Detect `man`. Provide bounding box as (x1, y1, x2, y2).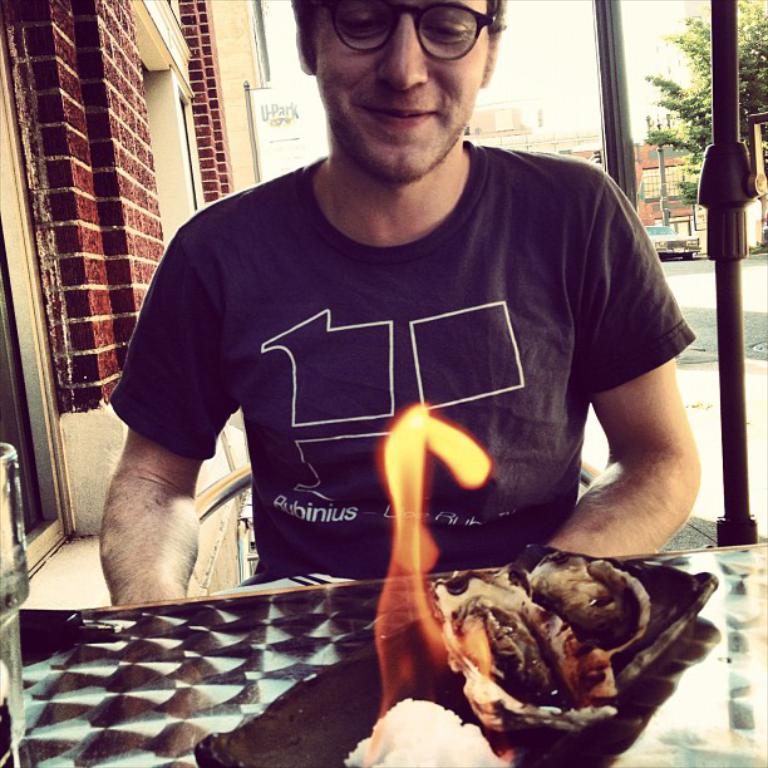
(100, 0, 709, 572).
